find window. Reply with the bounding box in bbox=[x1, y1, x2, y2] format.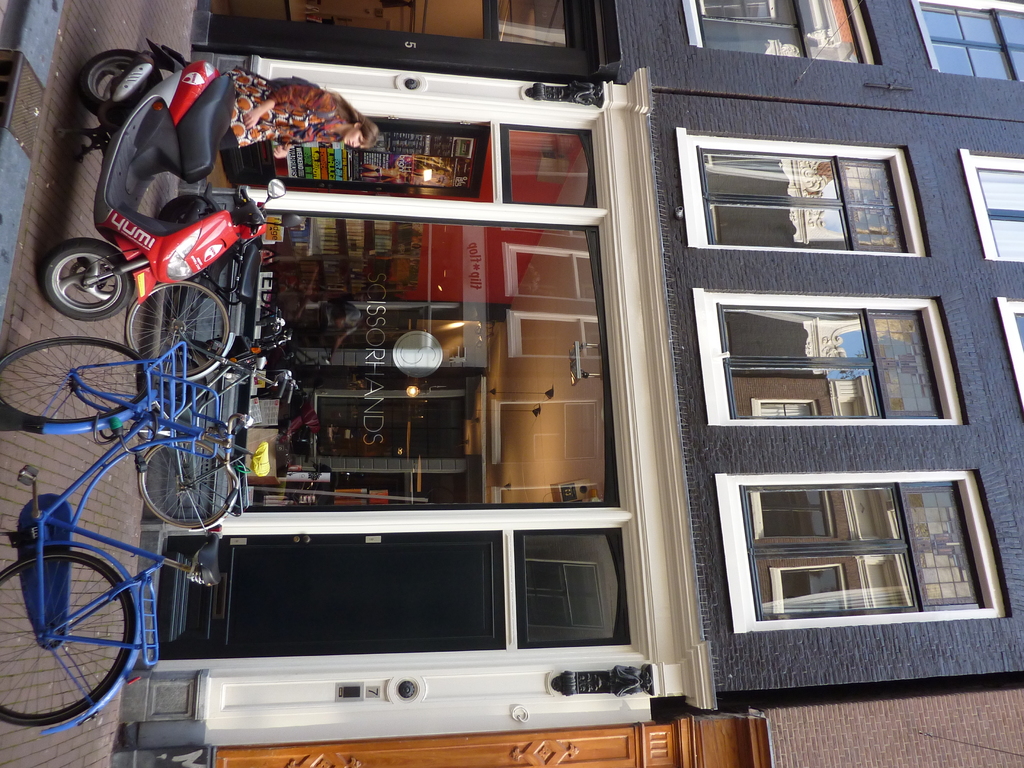
bbox=[700, 144, 904, 252].
